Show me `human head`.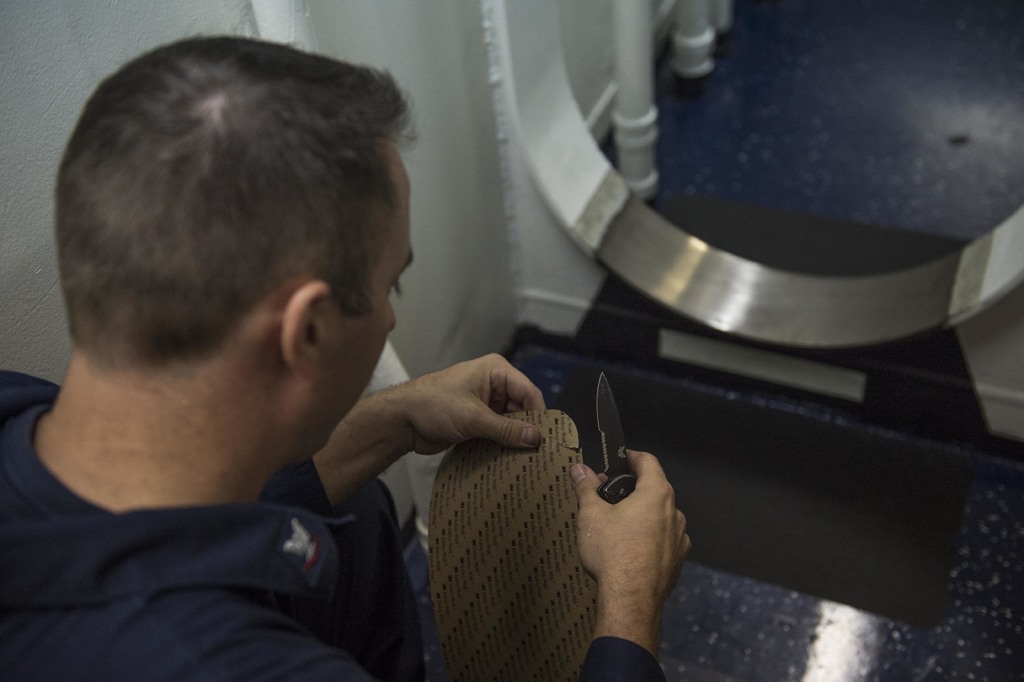
`human head` is here: {"left": 50, "top": 22, "right": 398, "bottom": 479}.
